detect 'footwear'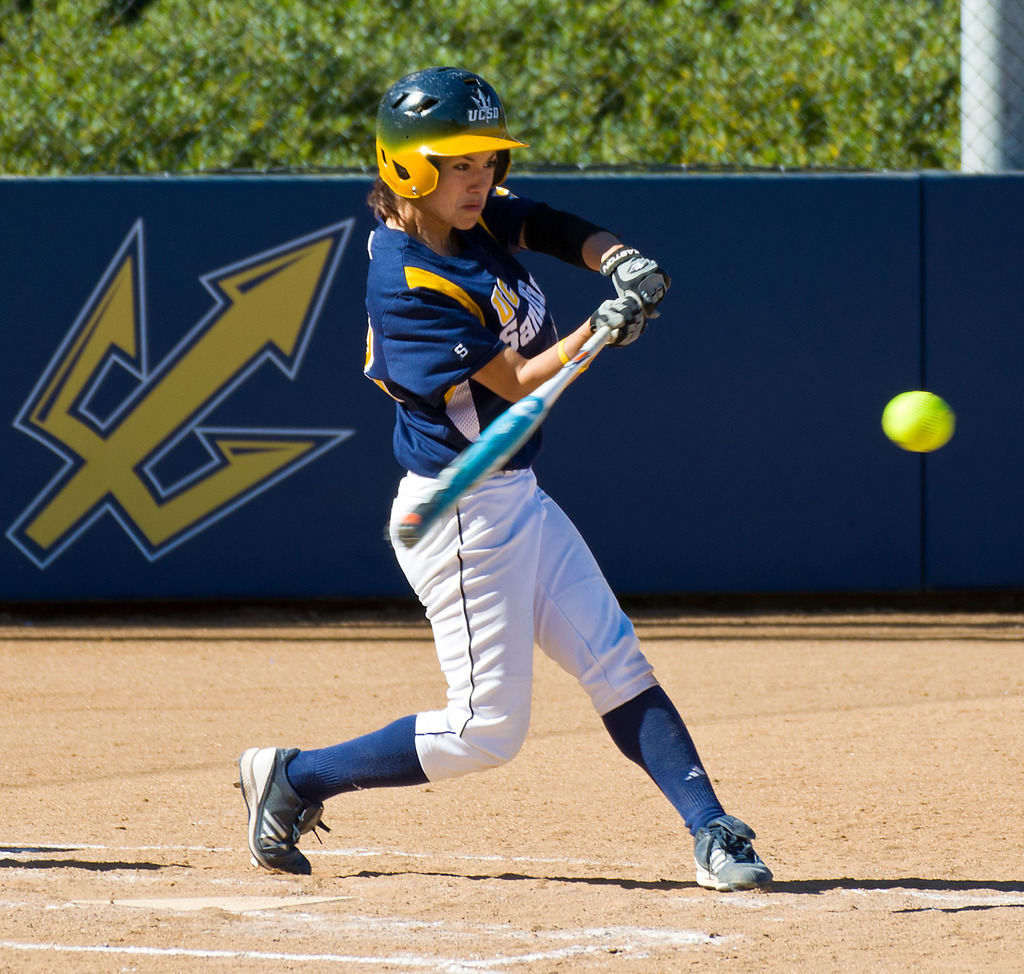
Rect(233, 747, 333, 877)
